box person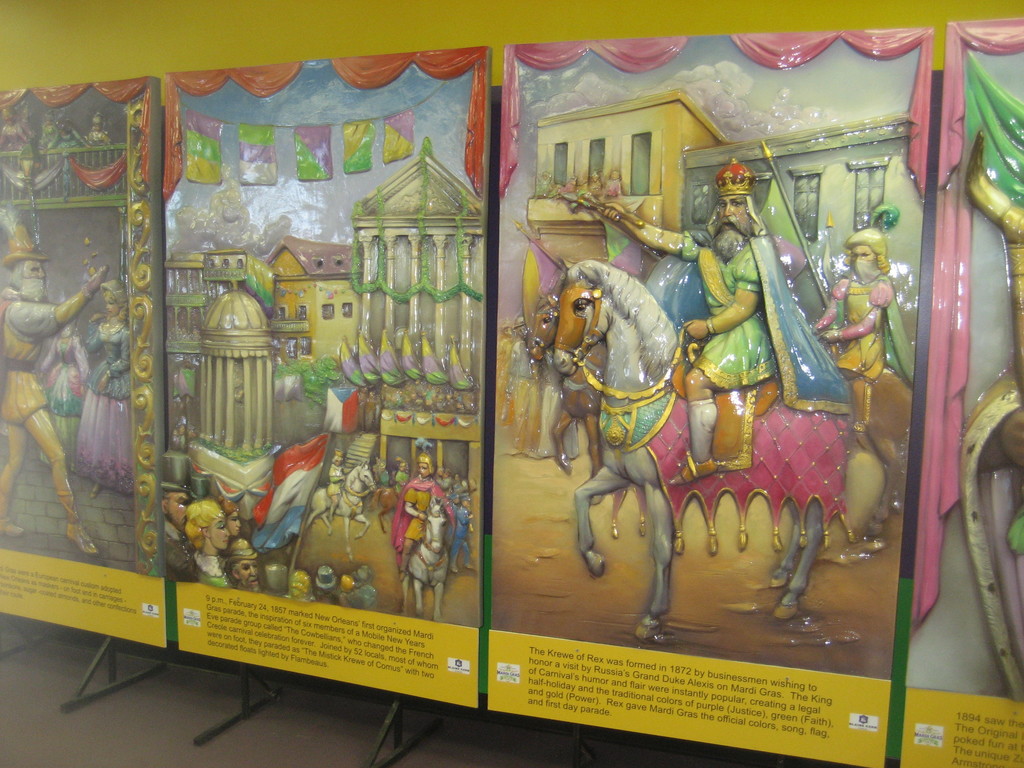
bbox=[815, 224, 906, 430]
